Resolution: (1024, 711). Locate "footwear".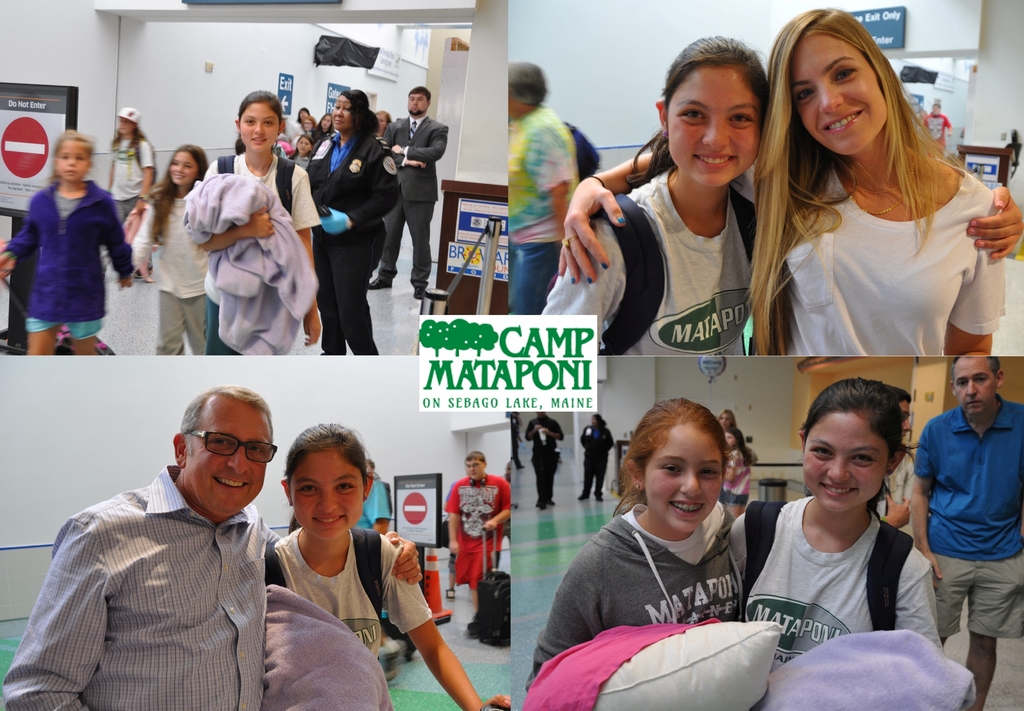
BBox(367, 277, 393, 293).
